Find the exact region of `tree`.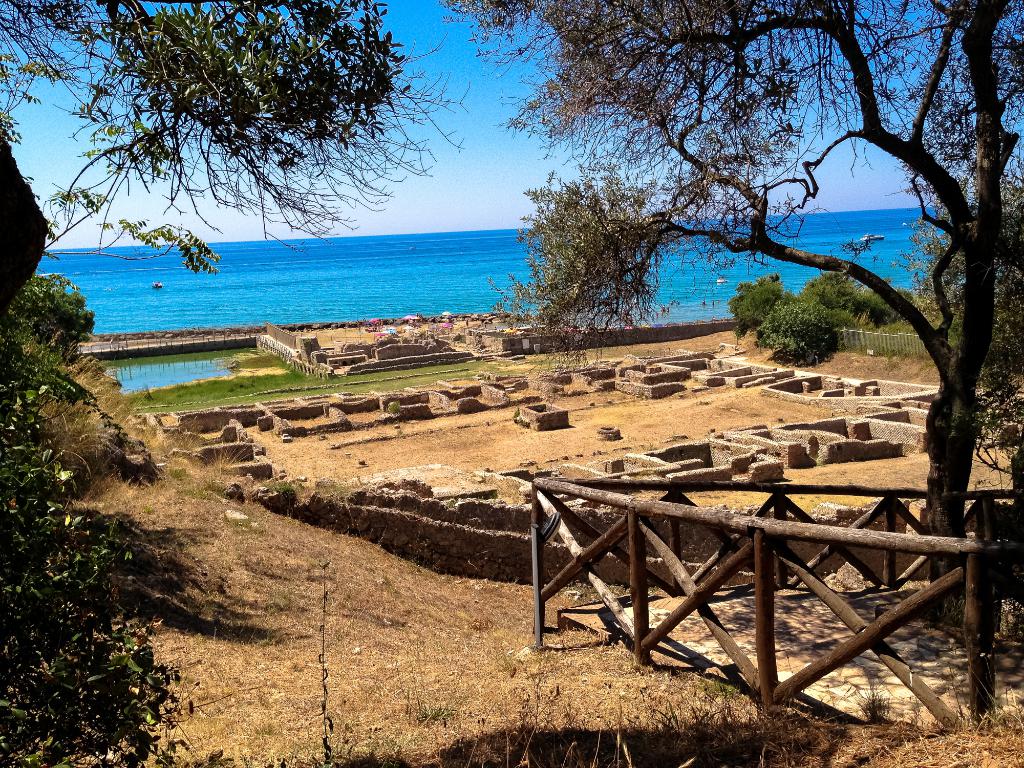
Exact region: {"left": 896, "top": 173, "right": 1023, "bottom": 491}.
